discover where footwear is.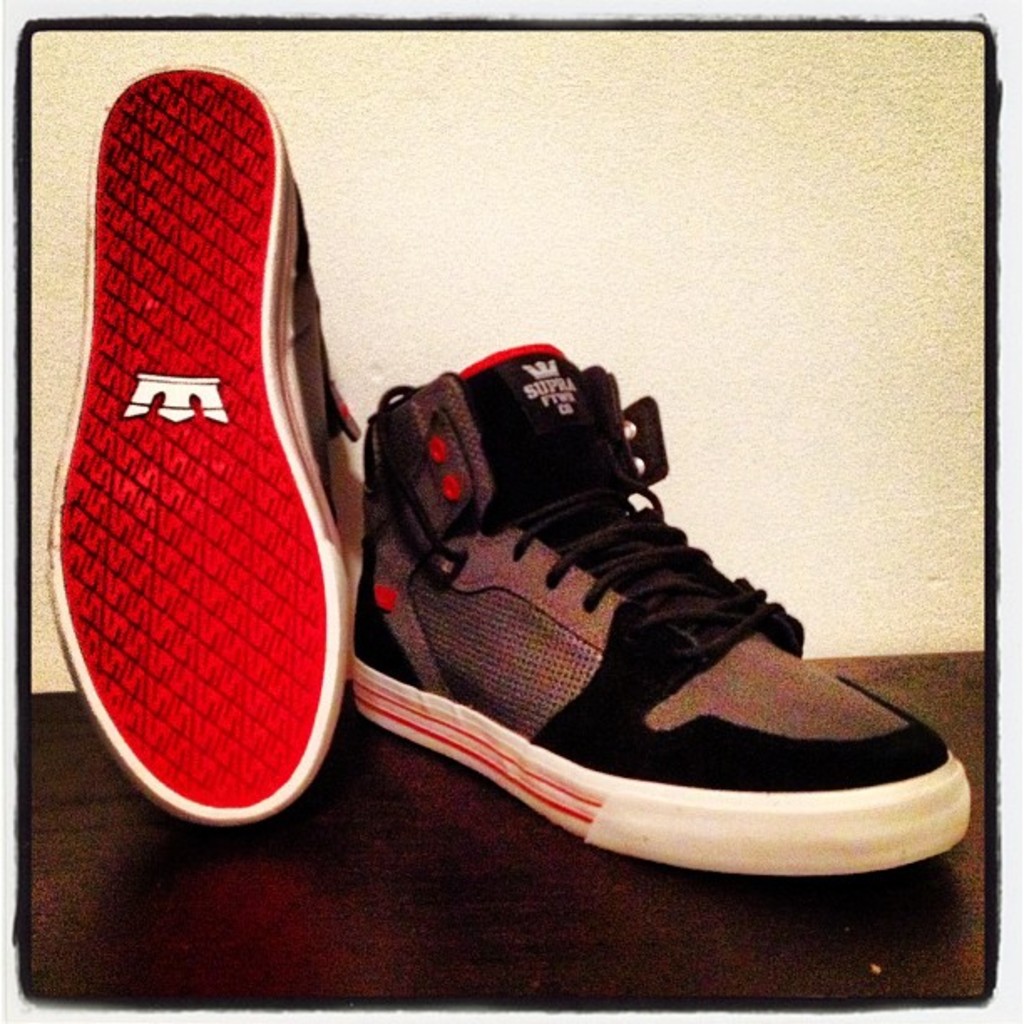
Discovered at [49, 67, 363, 825].
